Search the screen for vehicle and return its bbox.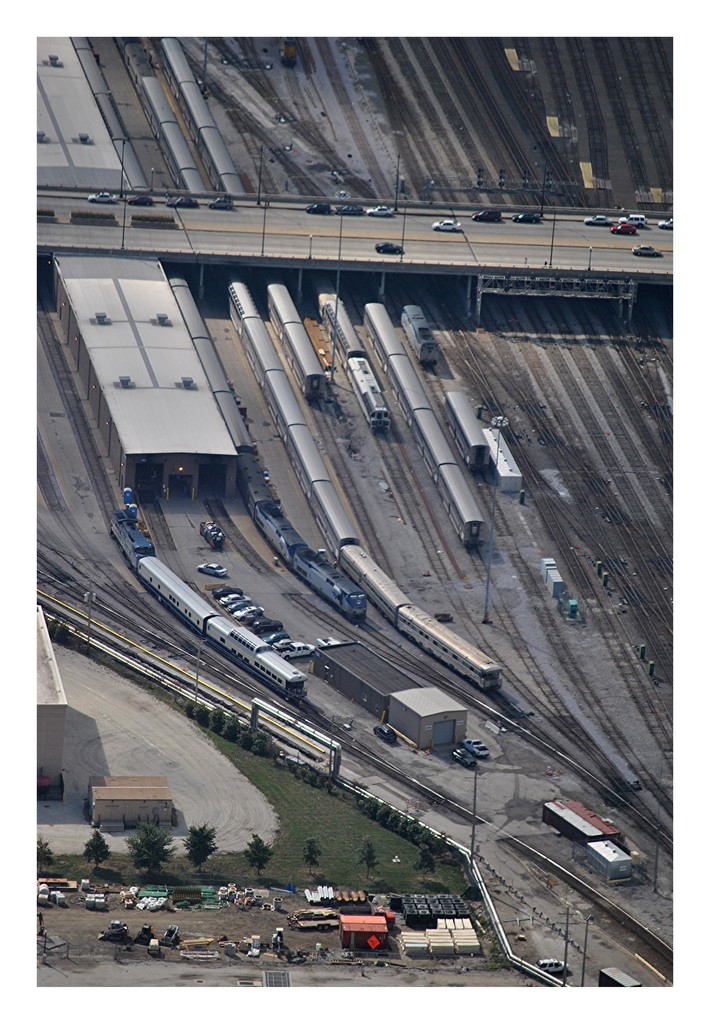
Found: [x1=195, y1=561, x2=229, y2=579].
